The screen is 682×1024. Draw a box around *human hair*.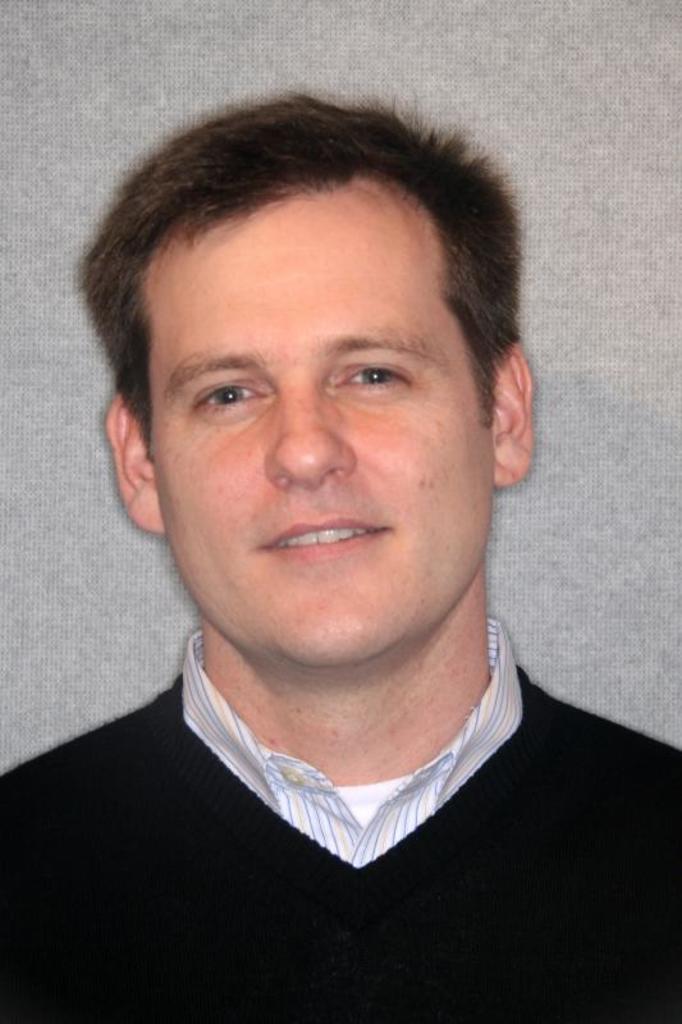
104:105:531:534.
